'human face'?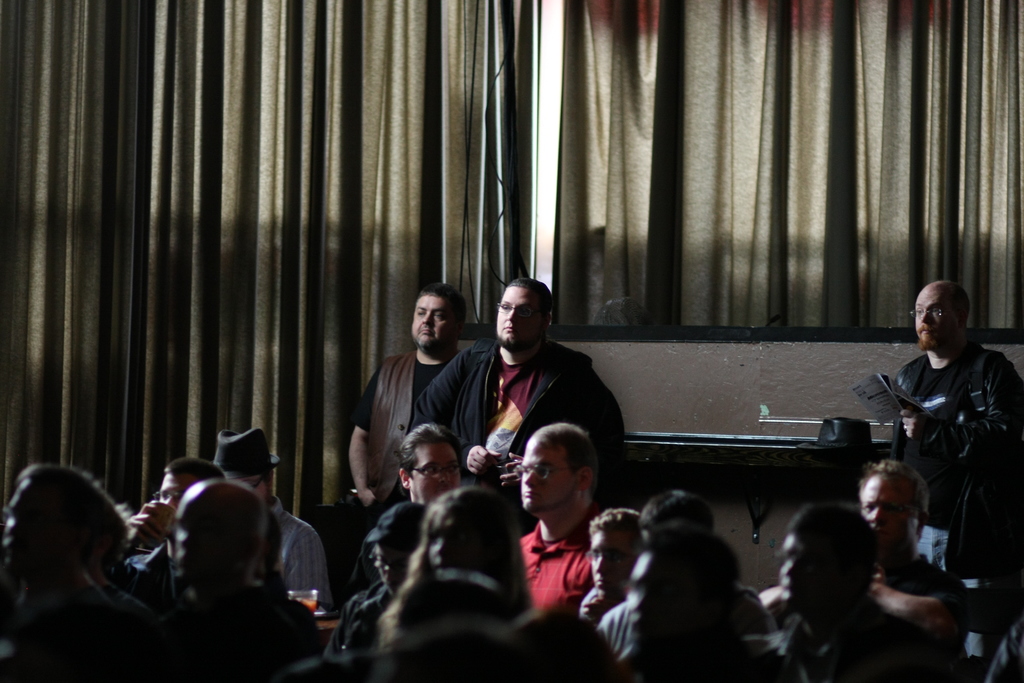
select_region(372, 546, 409, 593)
